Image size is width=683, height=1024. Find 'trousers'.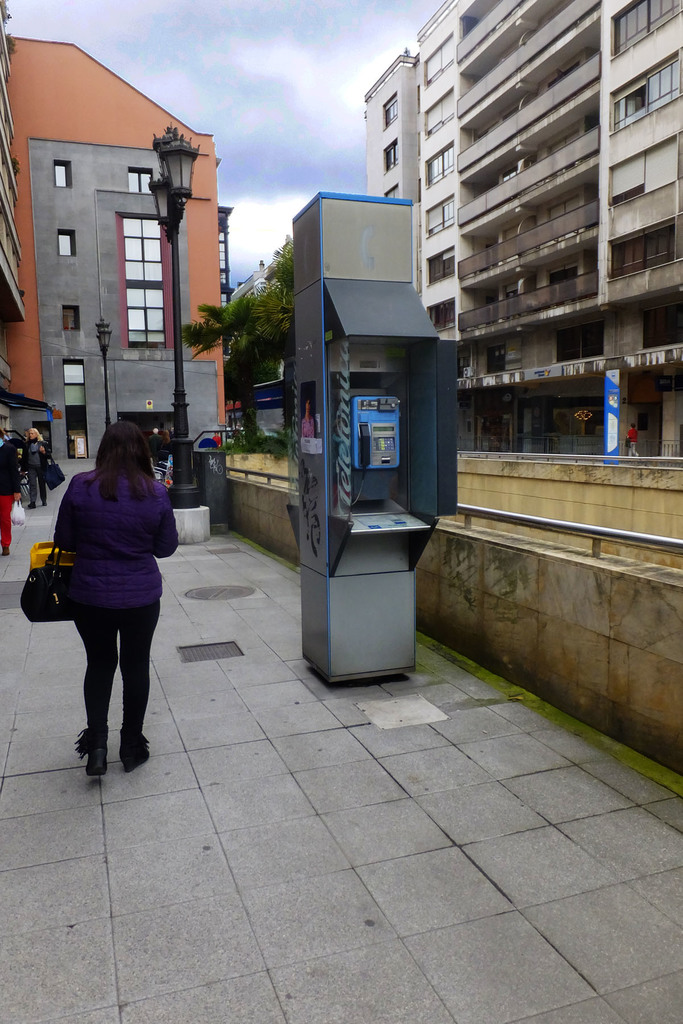
0 494 14 554.
